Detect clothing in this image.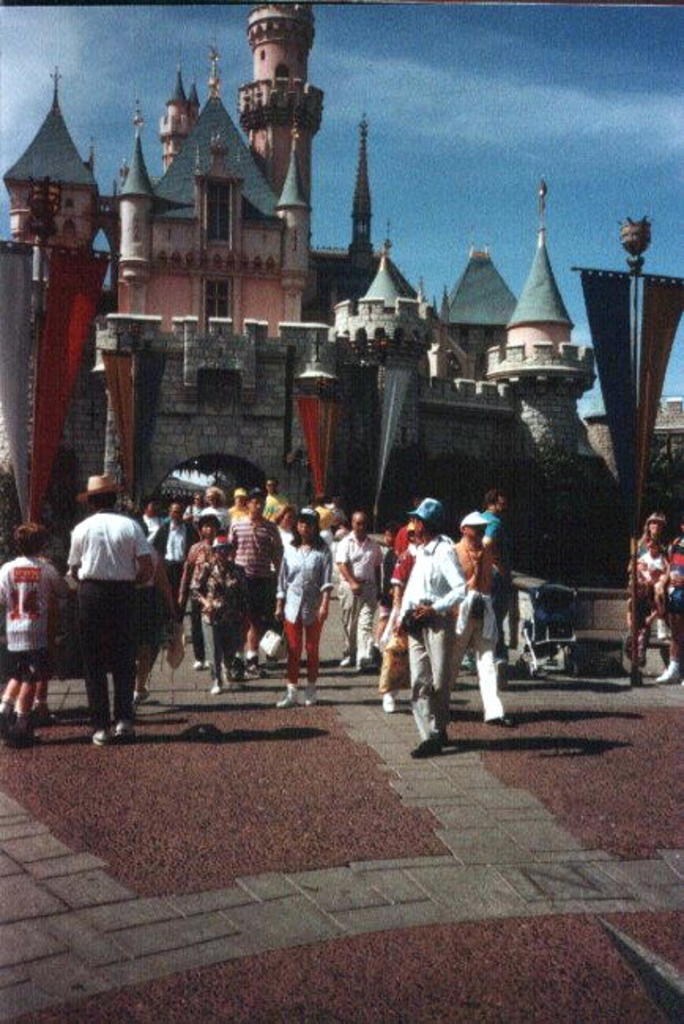
Detection: (664,537,682,622).
